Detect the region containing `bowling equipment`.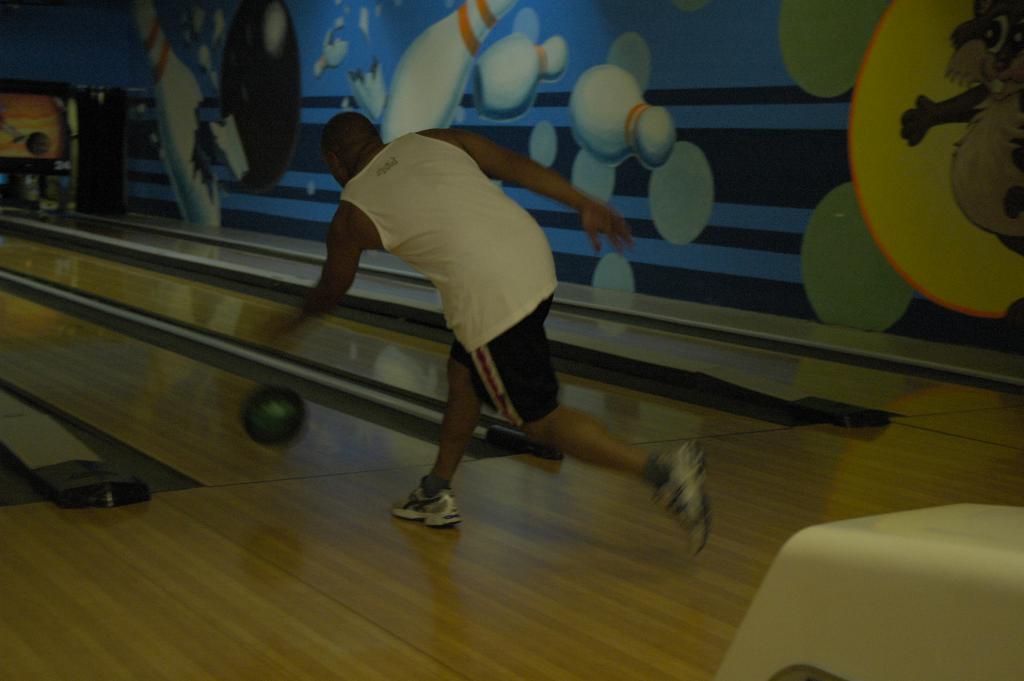
[26,132,48,151].
